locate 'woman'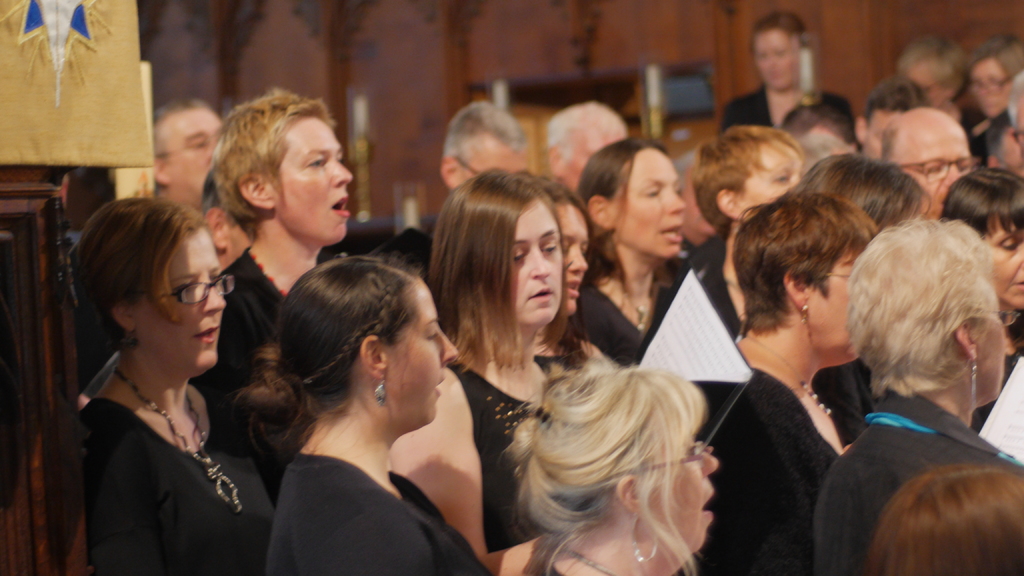
483 357 715 575
